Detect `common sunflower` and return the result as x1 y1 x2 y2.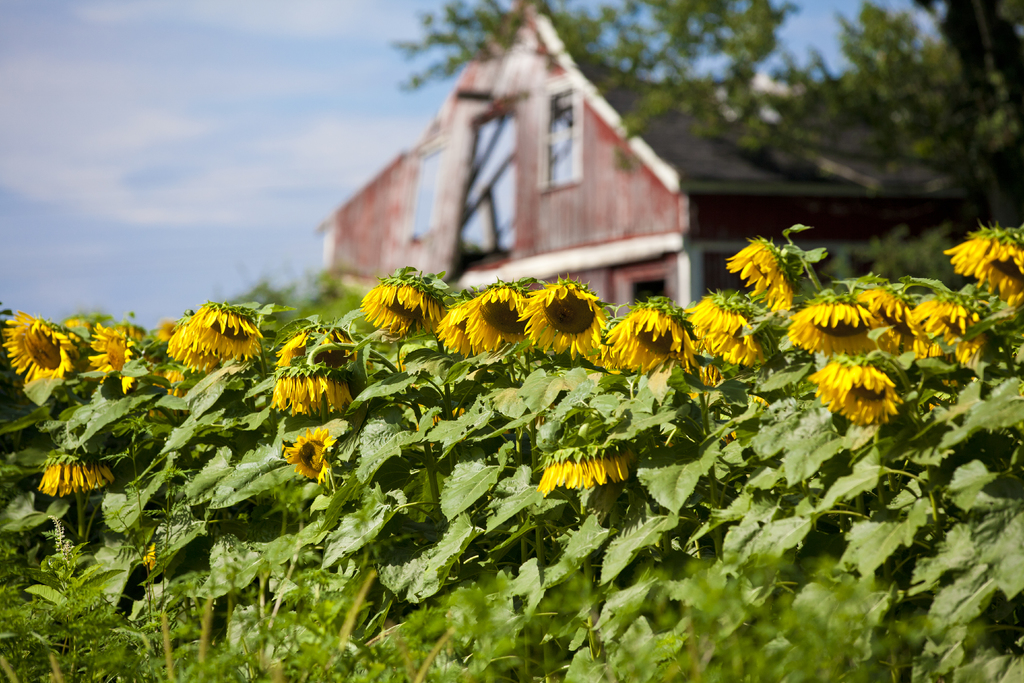
516 280 607 364.
